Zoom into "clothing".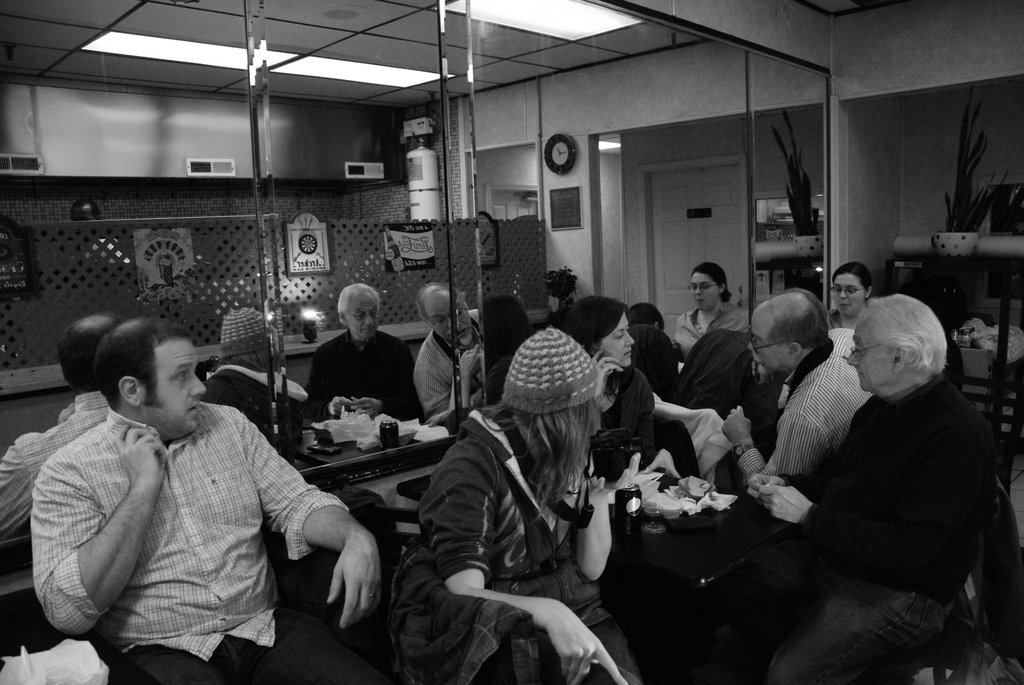
Zoom target: box(598, 366, 652, 434).
